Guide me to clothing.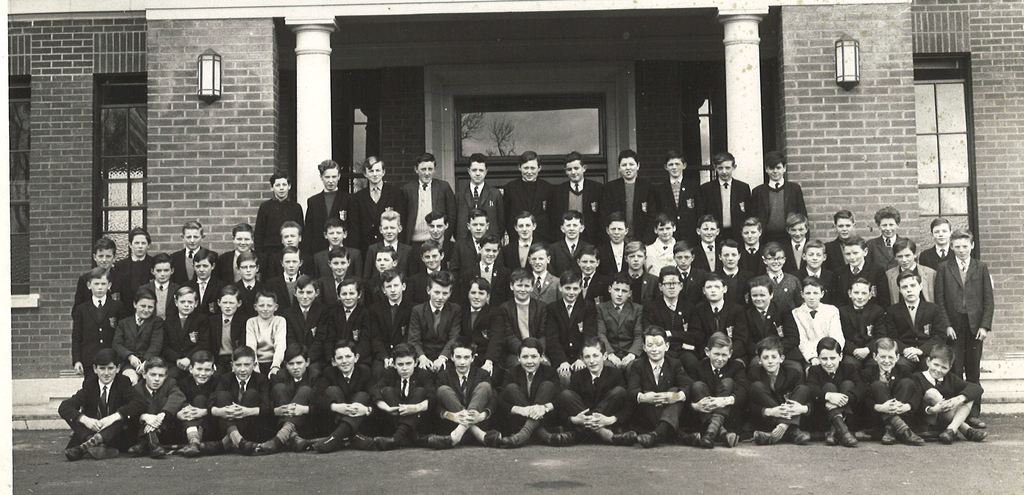
Guidance: bbox=[504, 175, 559, 236].
